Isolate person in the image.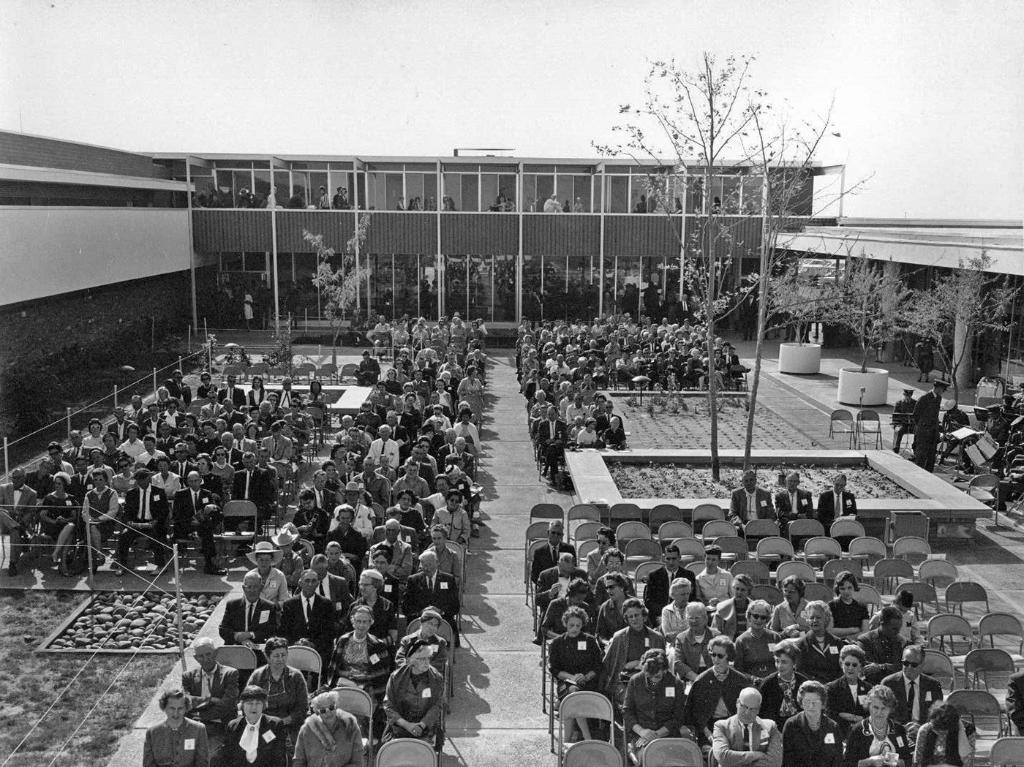
Isolated region: x1=140, y1=685, x2=213, y2=766.
